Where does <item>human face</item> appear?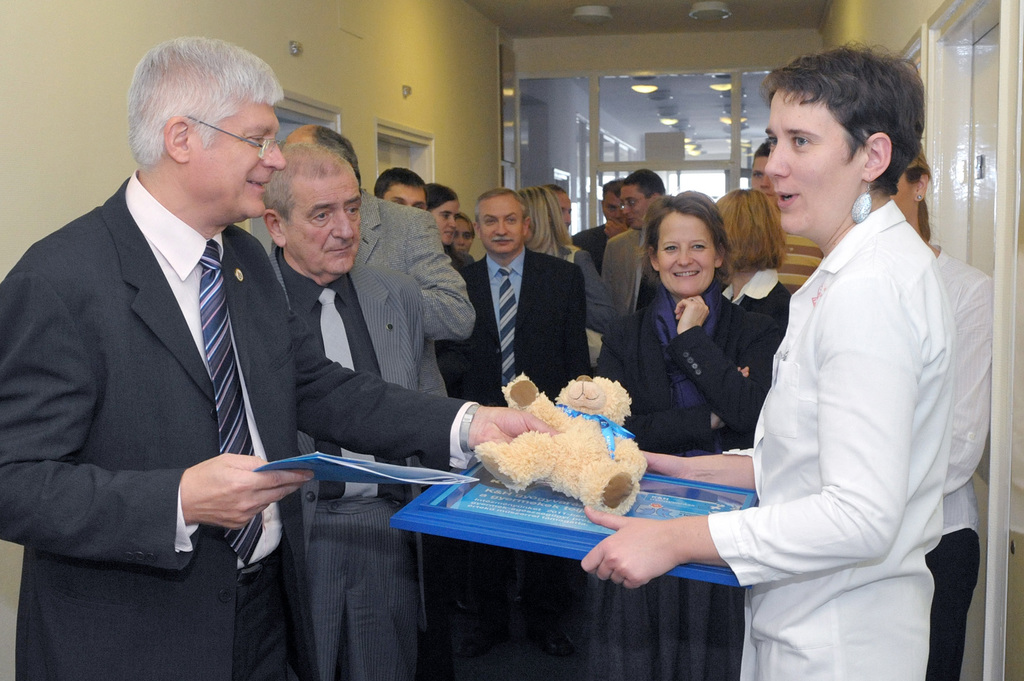
Appears at 655, 209, 717, 301.
